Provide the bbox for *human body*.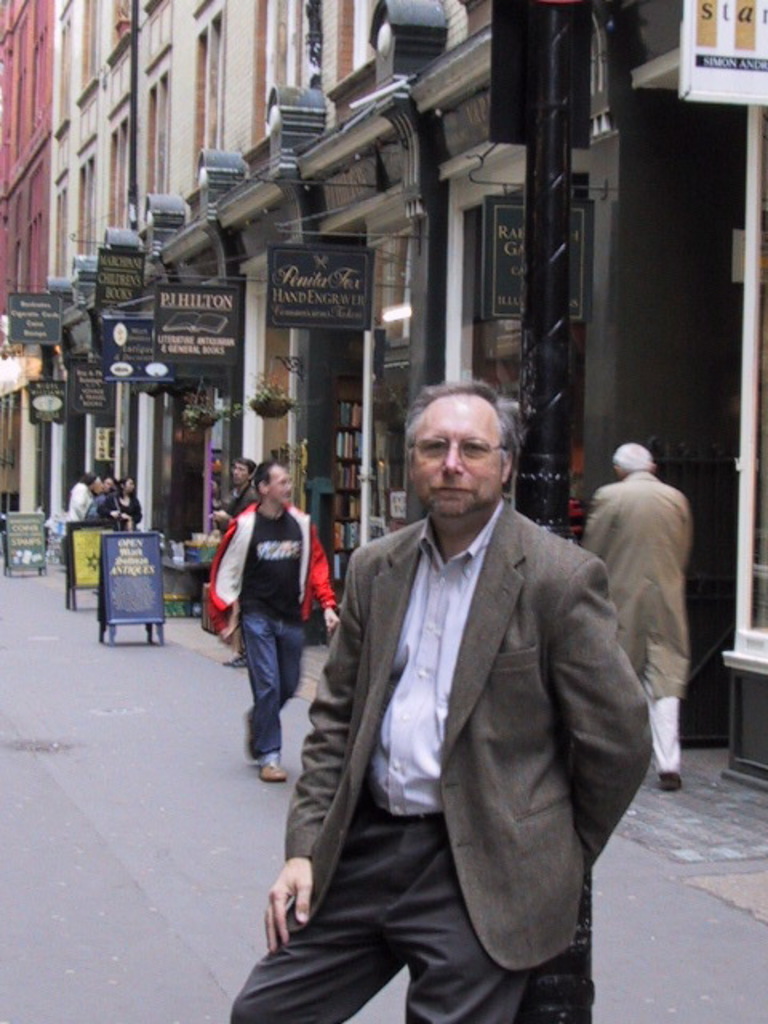
rect(64, 475, 96, 526).
